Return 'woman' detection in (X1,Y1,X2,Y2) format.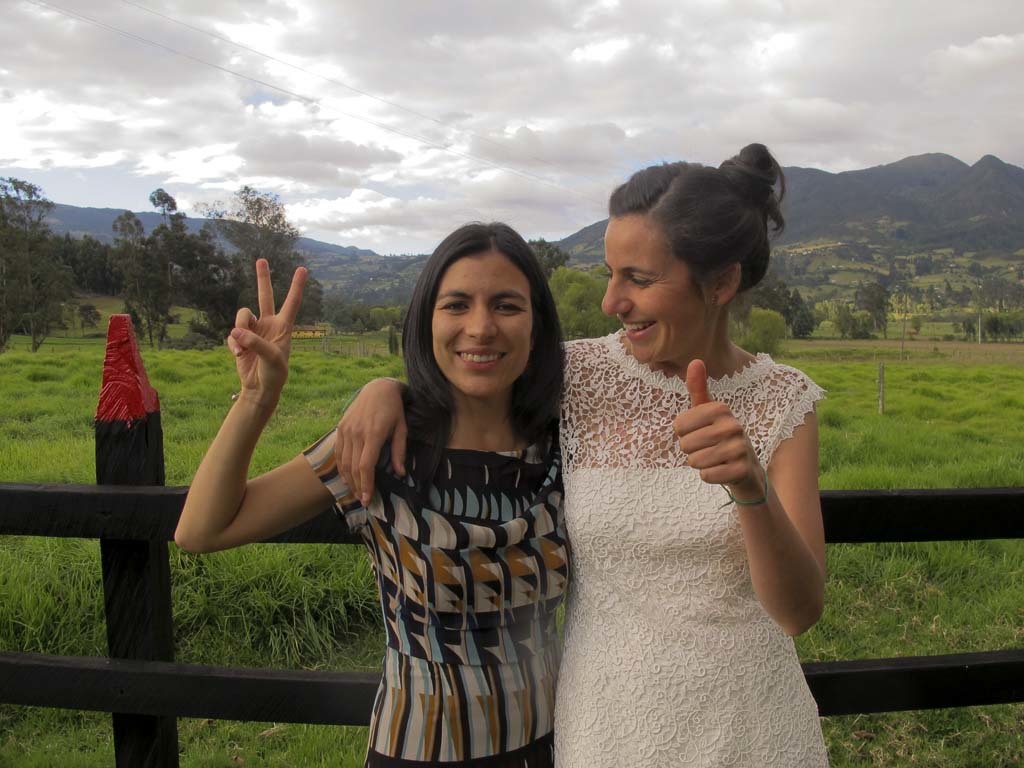
(336,139,831,767).
